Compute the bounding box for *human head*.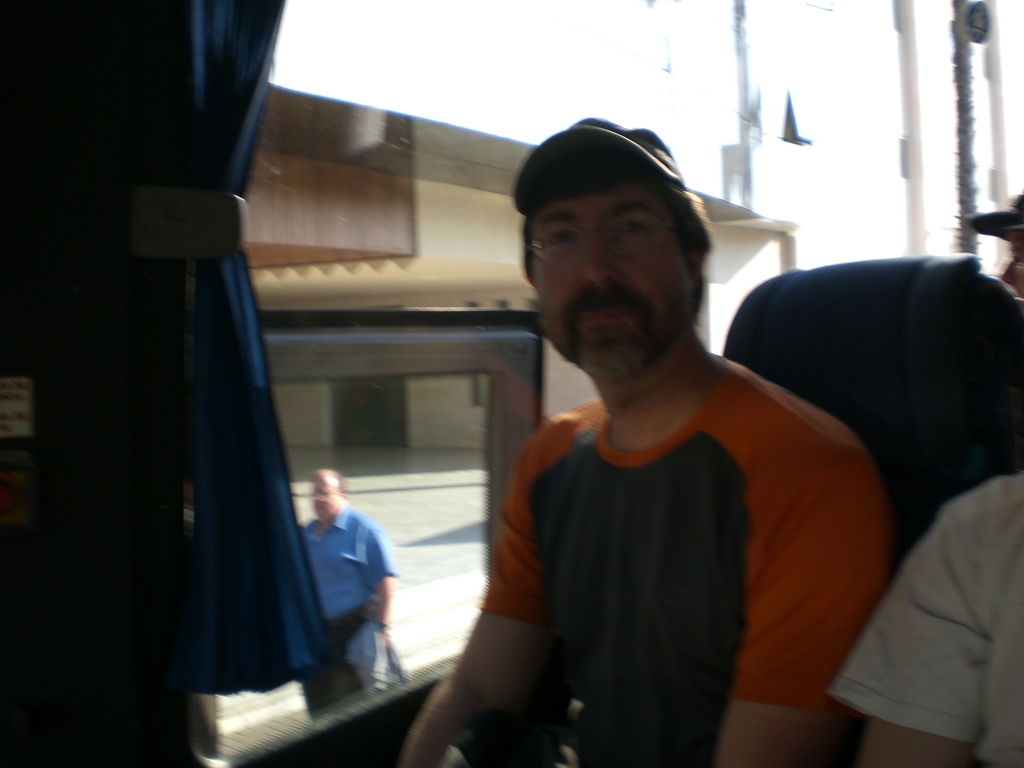
detection(516, 122, 712, 360).
